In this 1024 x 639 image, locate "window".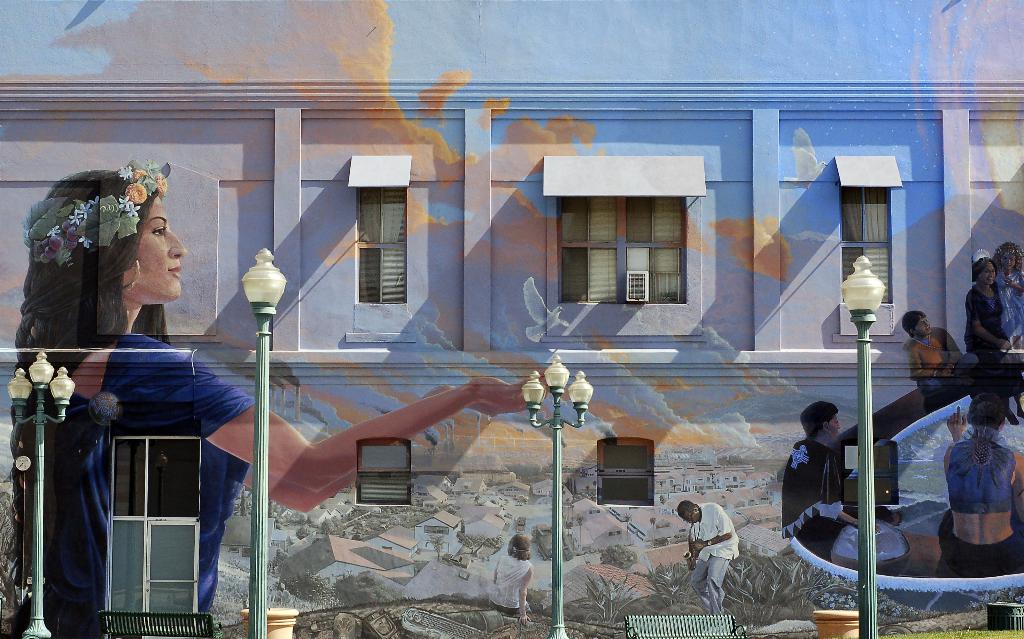
Bounding box: bbox=(356, 447, 410, 506).
